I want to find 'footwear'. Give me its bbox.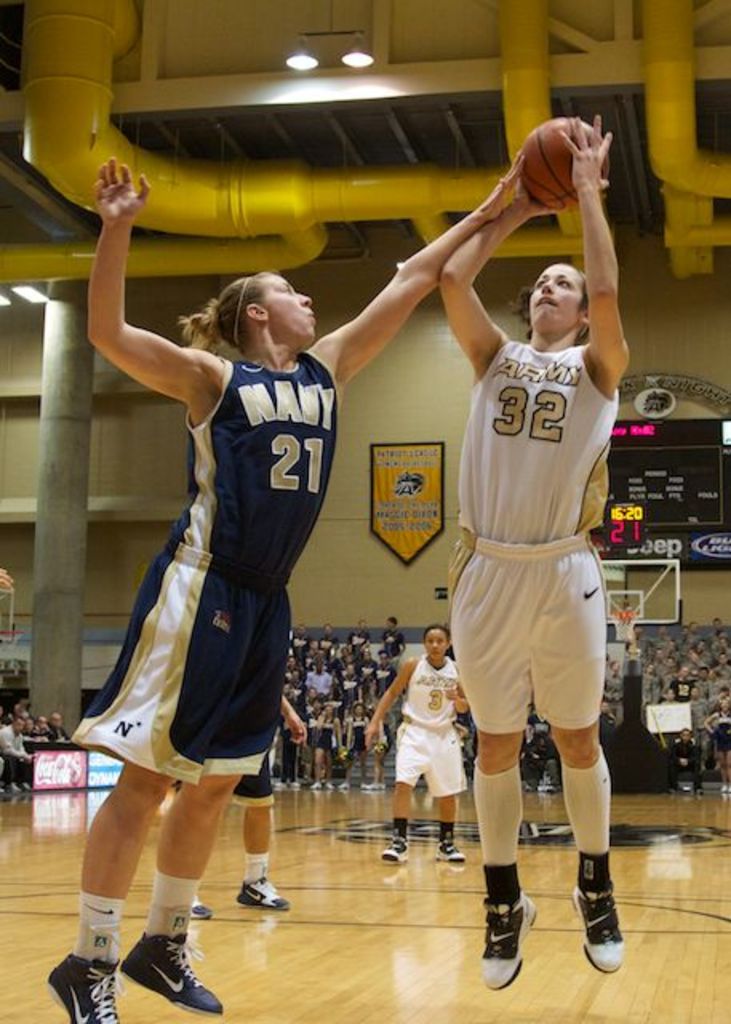
(342,782,352,790).
